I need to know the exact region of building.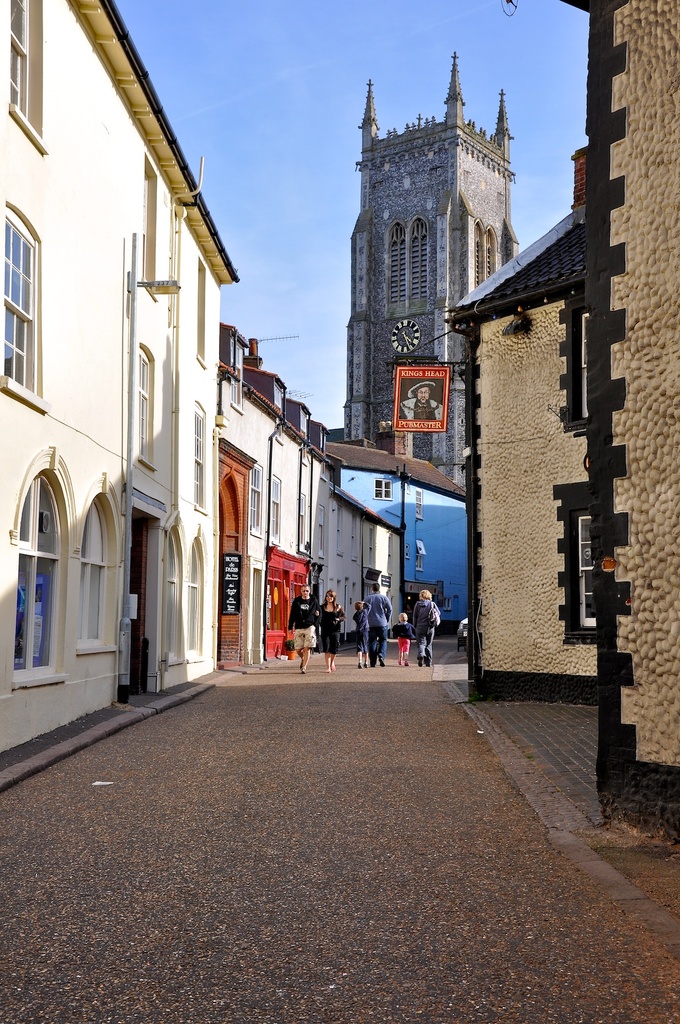
Region: <region>218, 319, 404, 668</region>.
